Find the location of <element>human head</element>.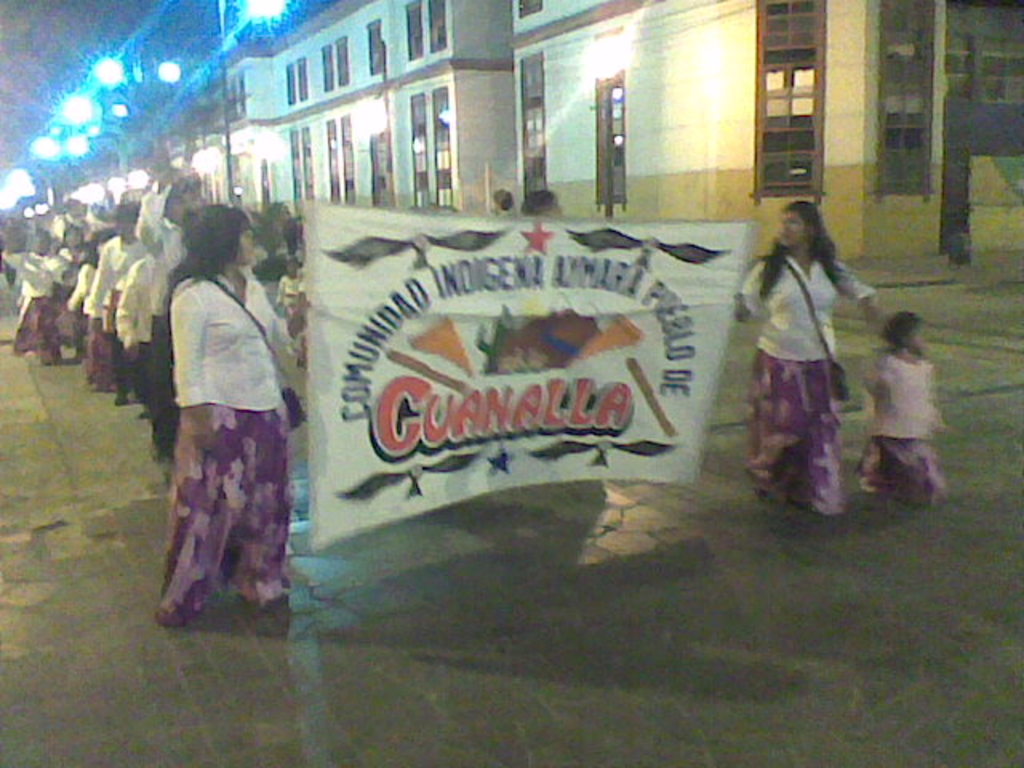
Location: bbox=[189, 202, 256, 267].
